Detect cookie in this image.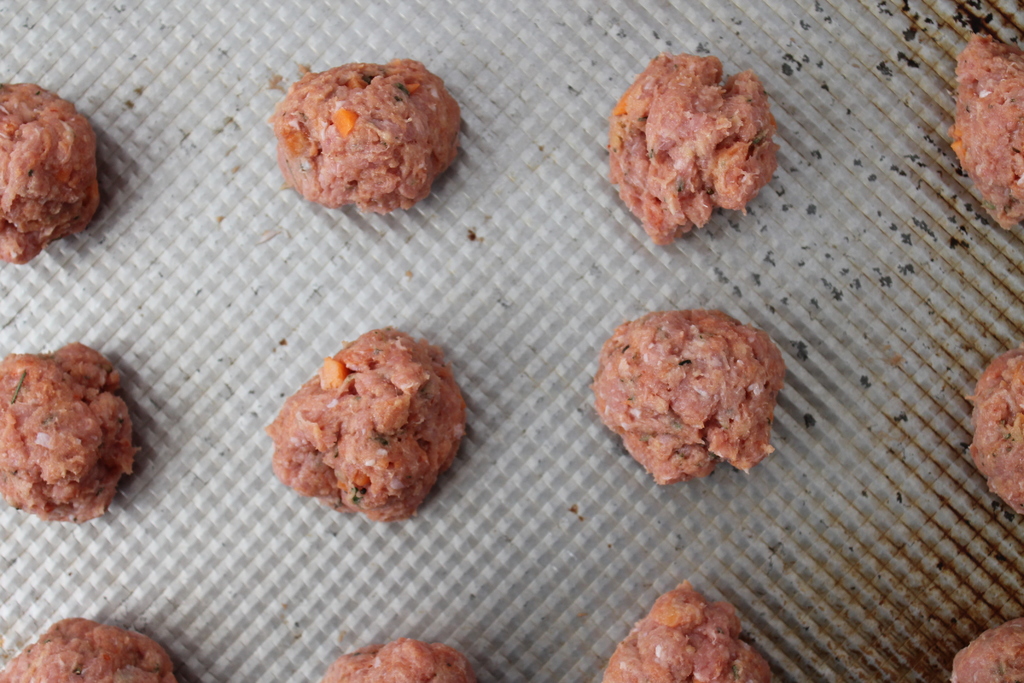
Detection: BBox(0, 79, 103, 264).
